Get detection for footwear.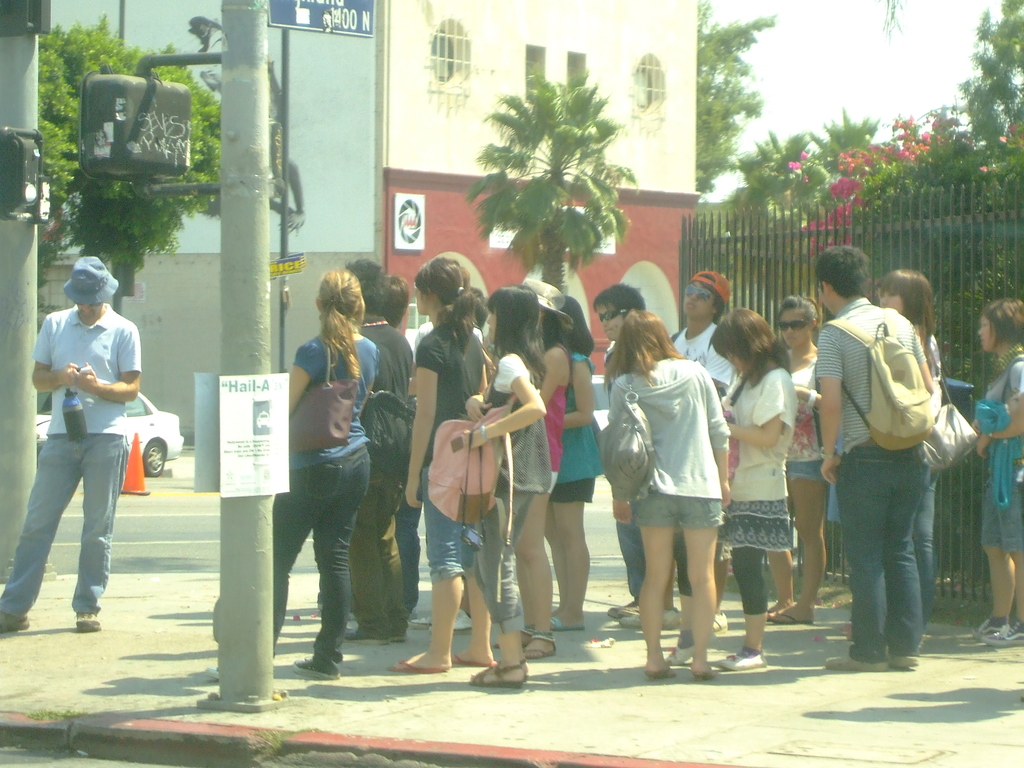
Detection: region(769, 618, 813, 625).
